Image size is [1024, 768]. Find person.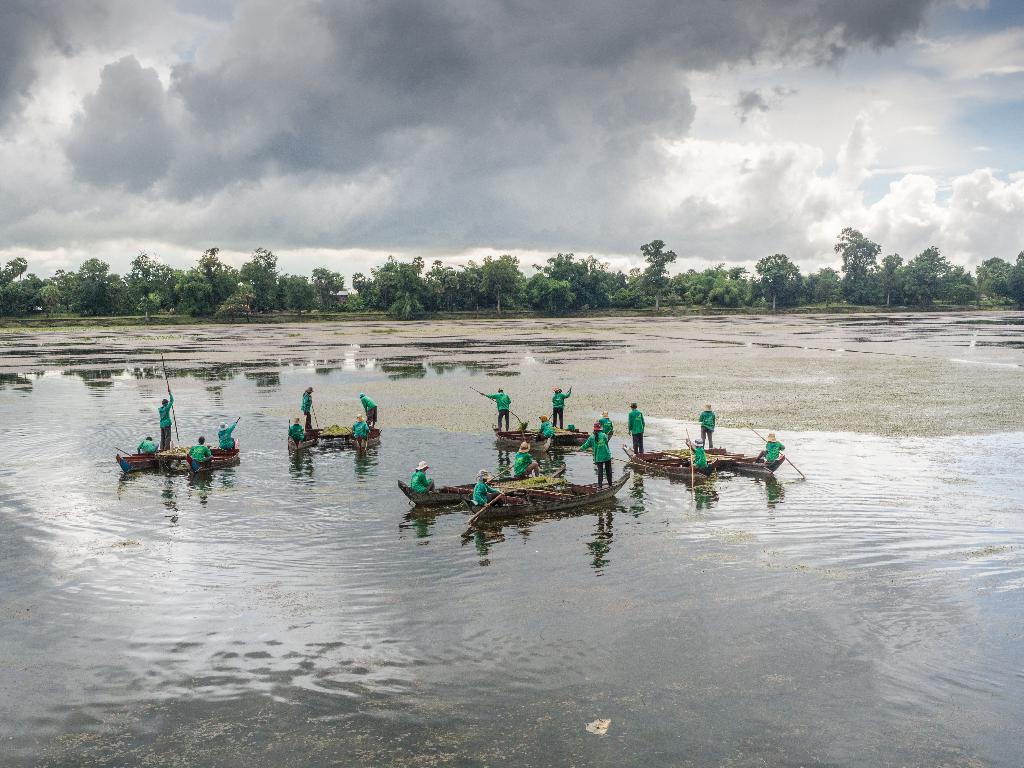
Rect(302, 385, 313, 431).
